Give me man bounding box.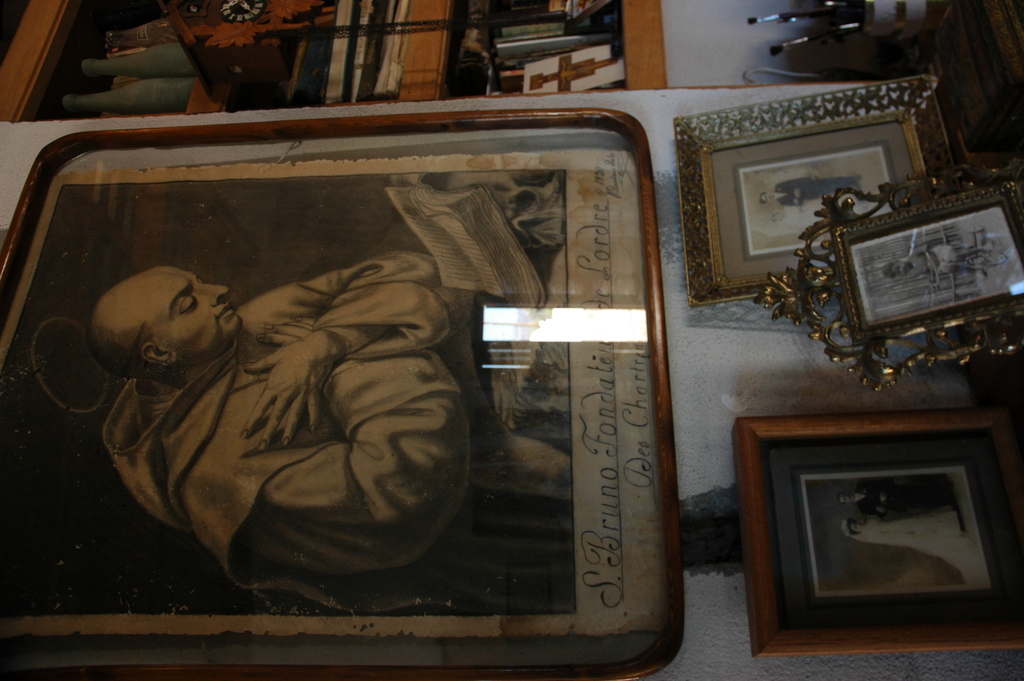
(x1=27, y1=239, x2=483, y2=598).
